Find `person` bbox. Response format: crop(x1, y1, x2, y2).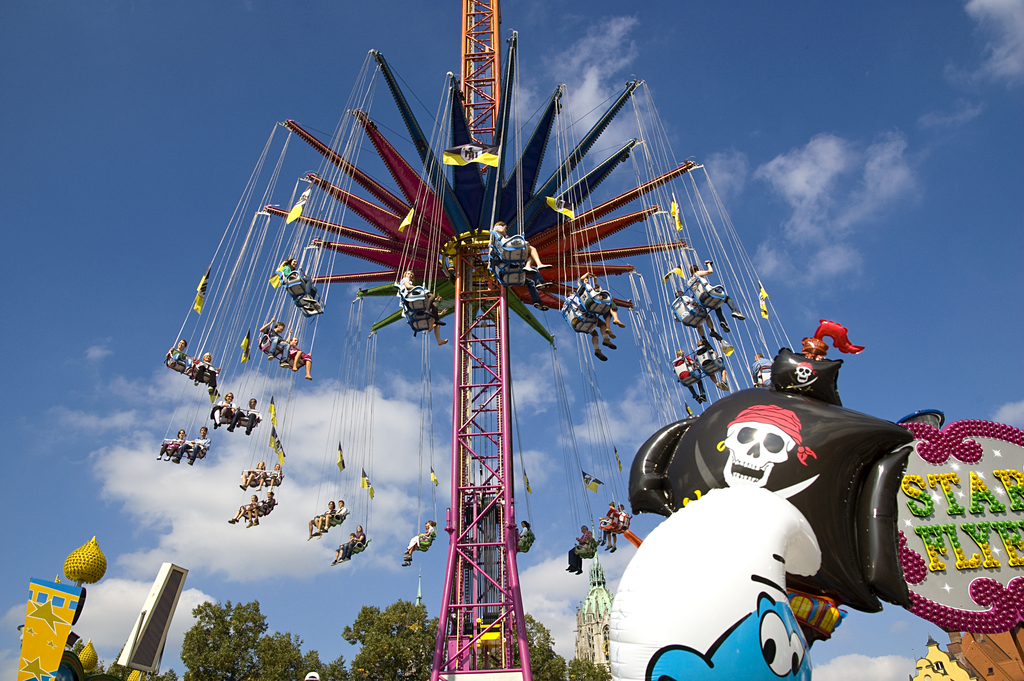
crop(607, 485, 822, 680).
